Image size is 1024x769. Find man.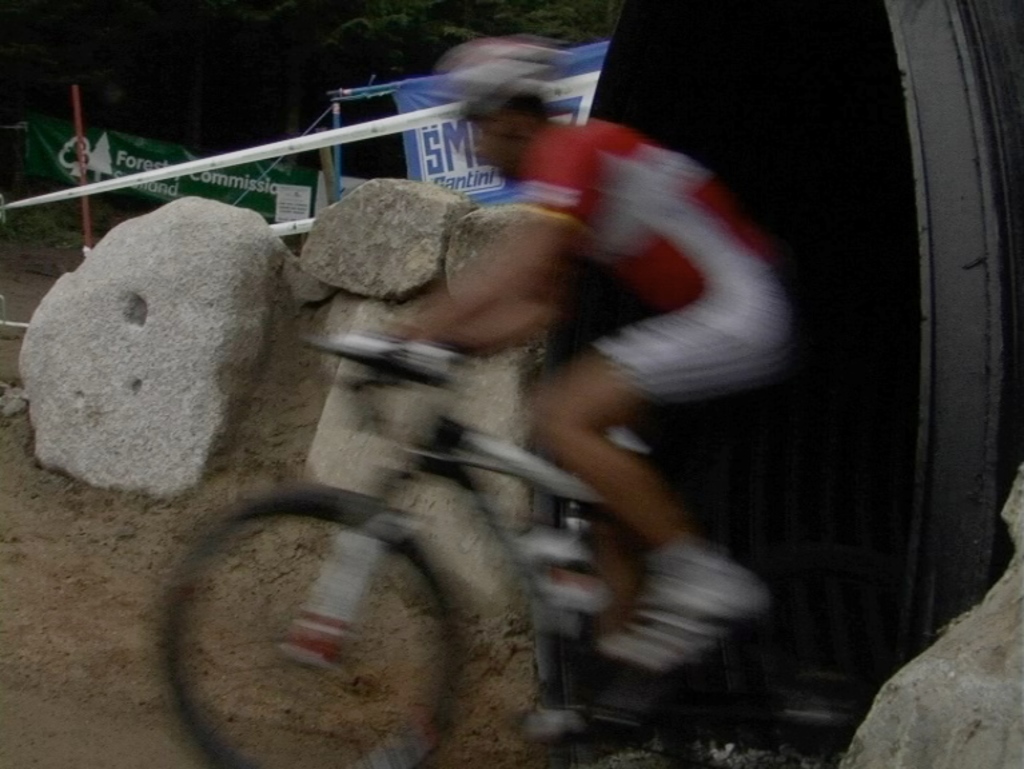
pyautogui.locateOnScreen(374, 77, 797, 669).
